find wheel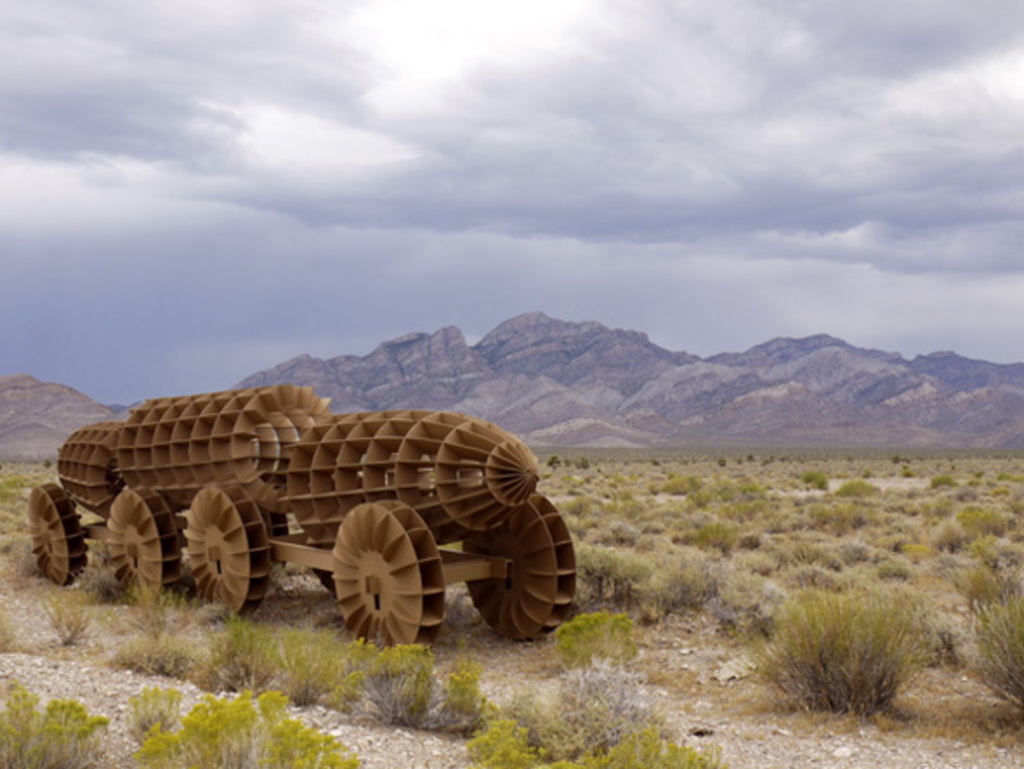
detection(28, 484, 82, 583)
